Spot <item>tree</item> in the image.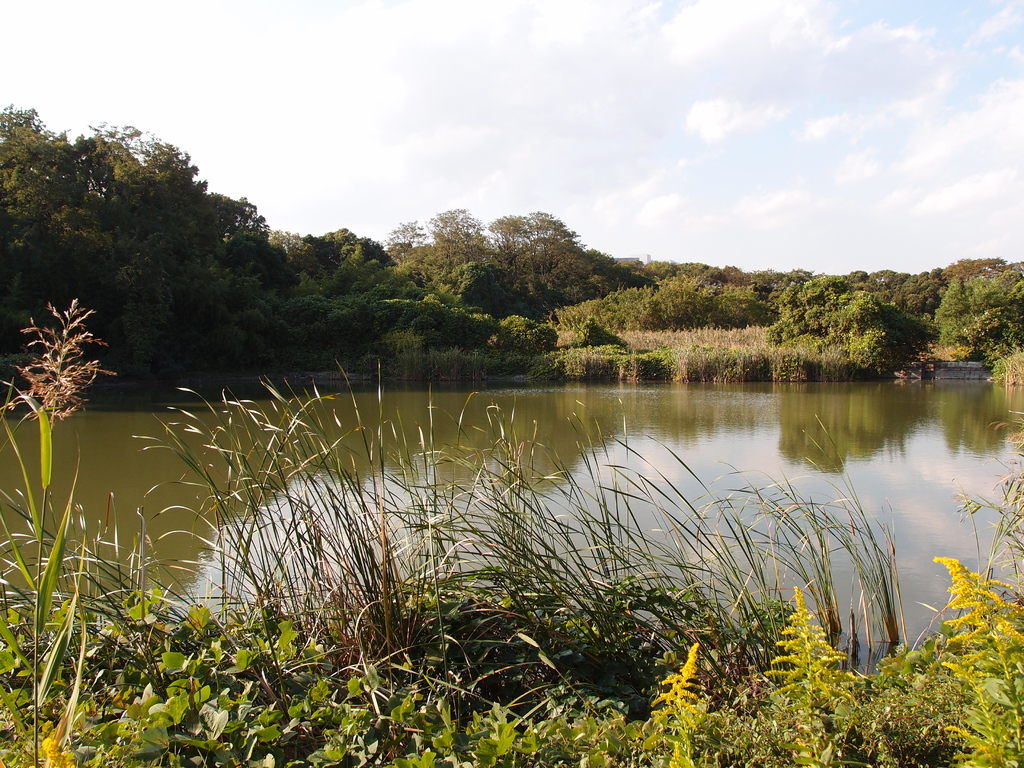
<item>tree</item> found at rect(483, 203, 589, 319).
